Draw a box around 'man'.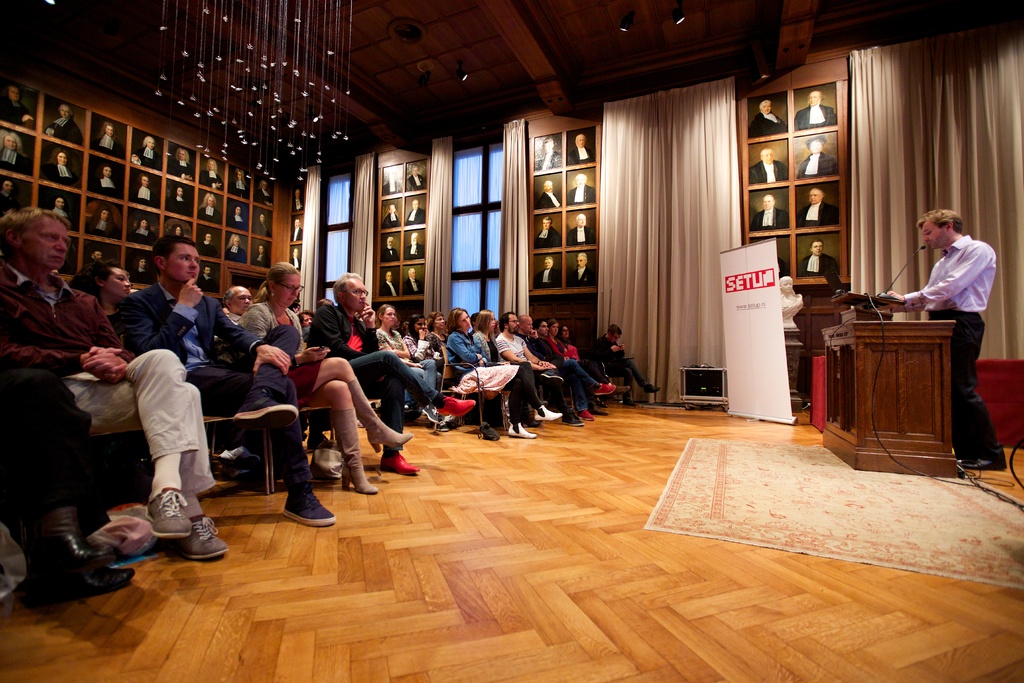
{"left": 381, "top": 233, "right": 401, "bottom": 263}.
